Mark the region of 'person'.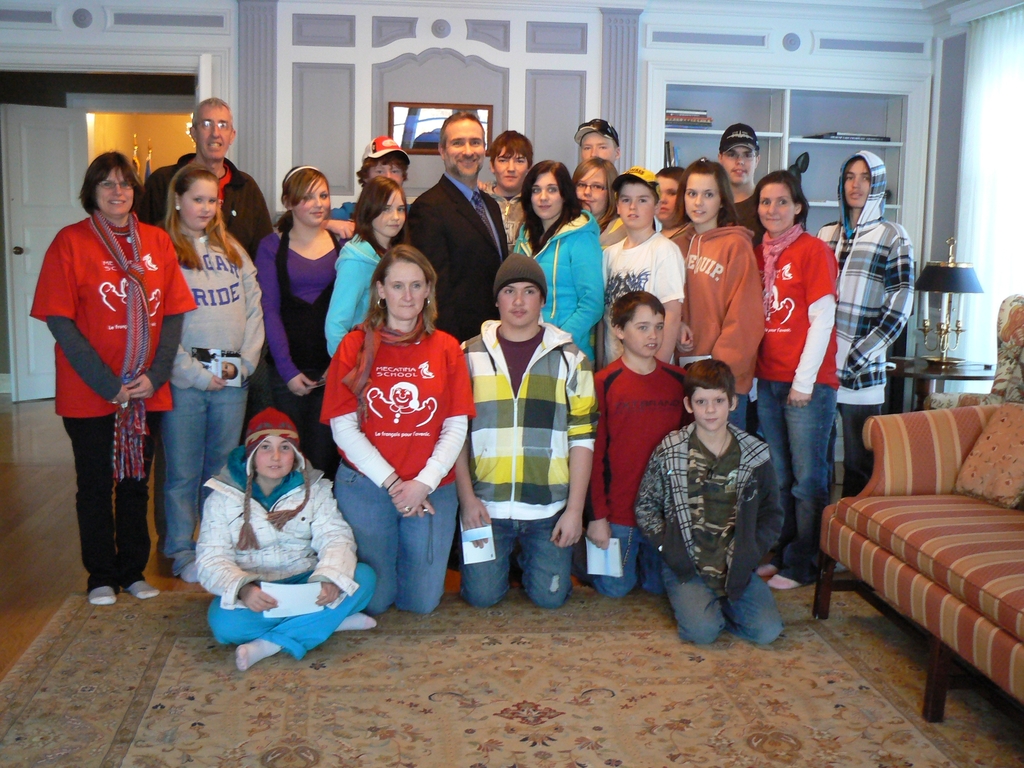
Region: detection(448, 248, 598, 609).
